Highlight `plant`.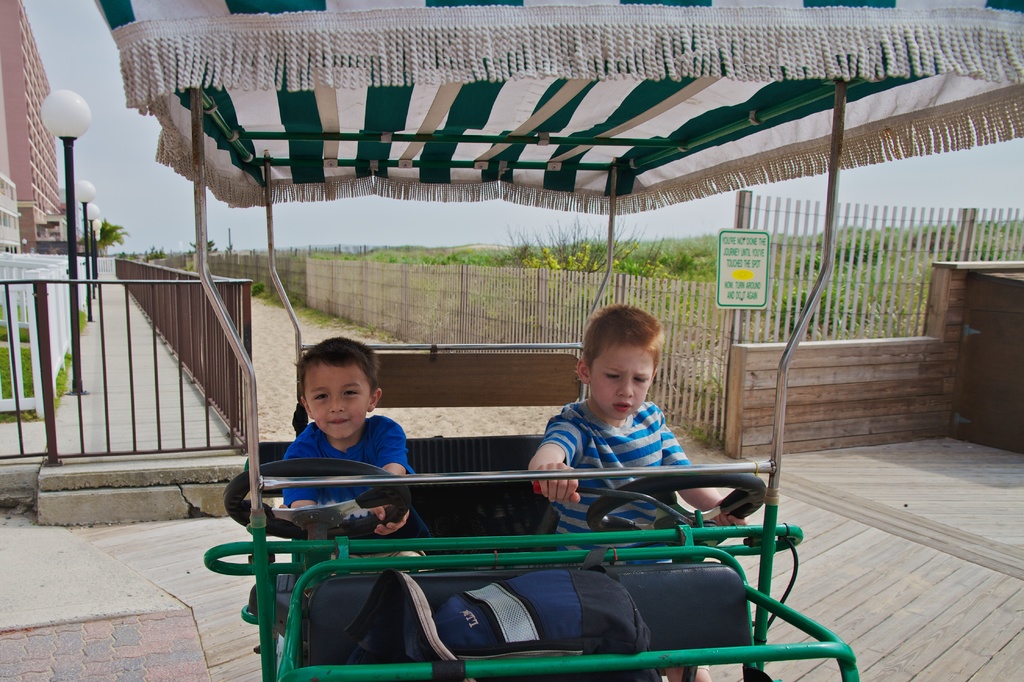
Highlighted region: 0:337:72:431.
